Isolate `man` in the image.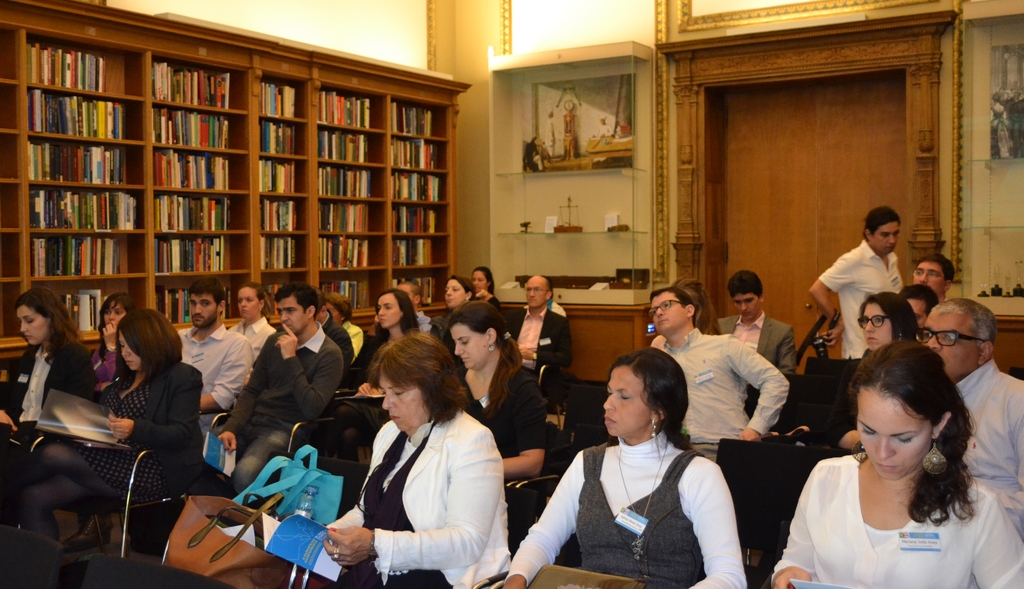
Isolated region: <region>911, 254, 957, 301</region>.
